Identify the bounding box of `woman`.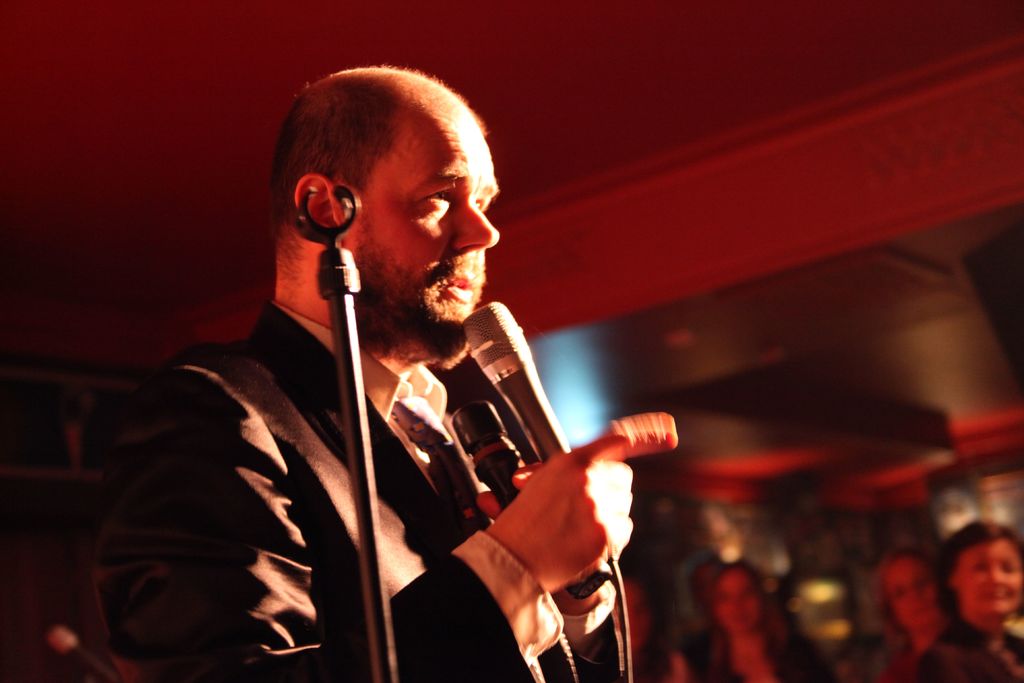
locate(871, 548, 947, 650).
